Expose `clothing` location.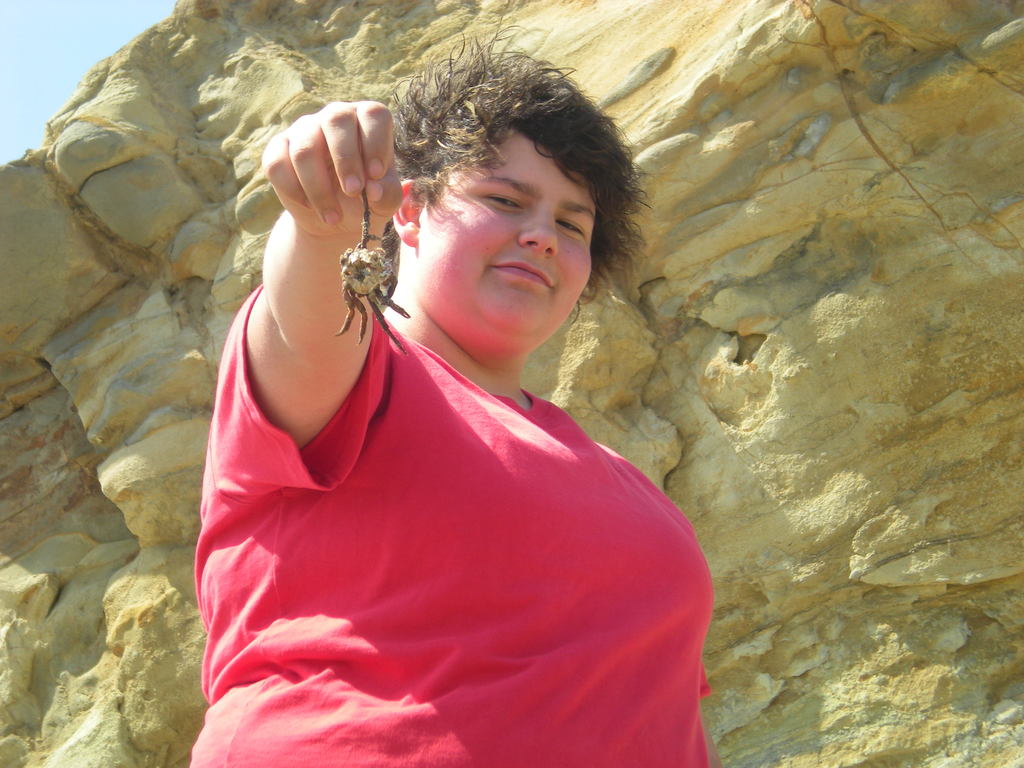
Exposed at crop(203, 339, 733, 747).
